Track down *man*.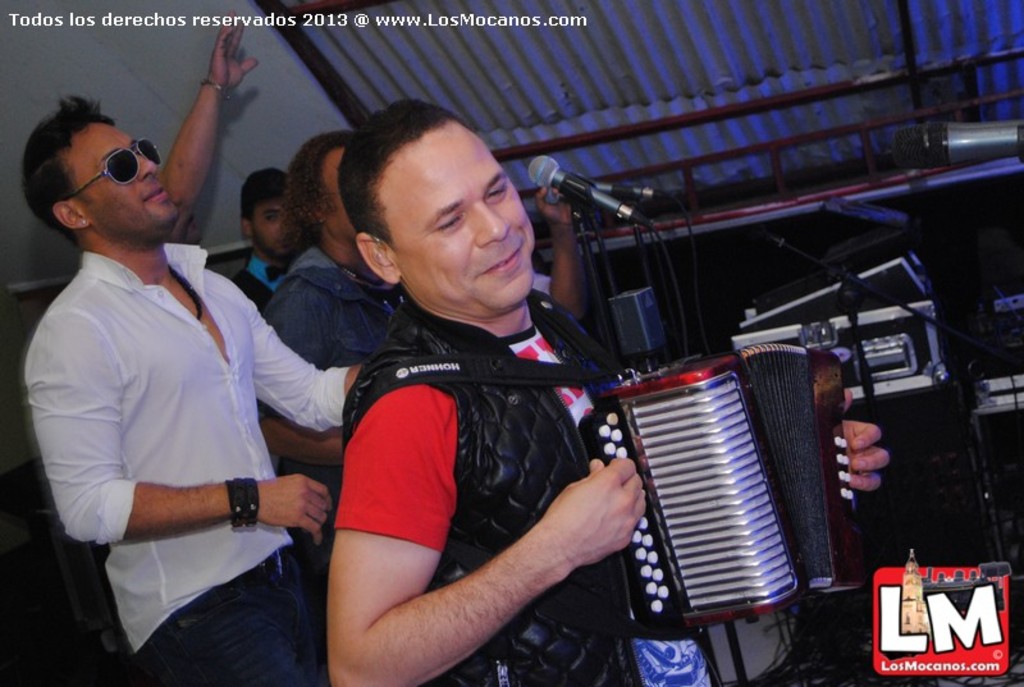
Tracked to detection(324, 95, 888, 686).
